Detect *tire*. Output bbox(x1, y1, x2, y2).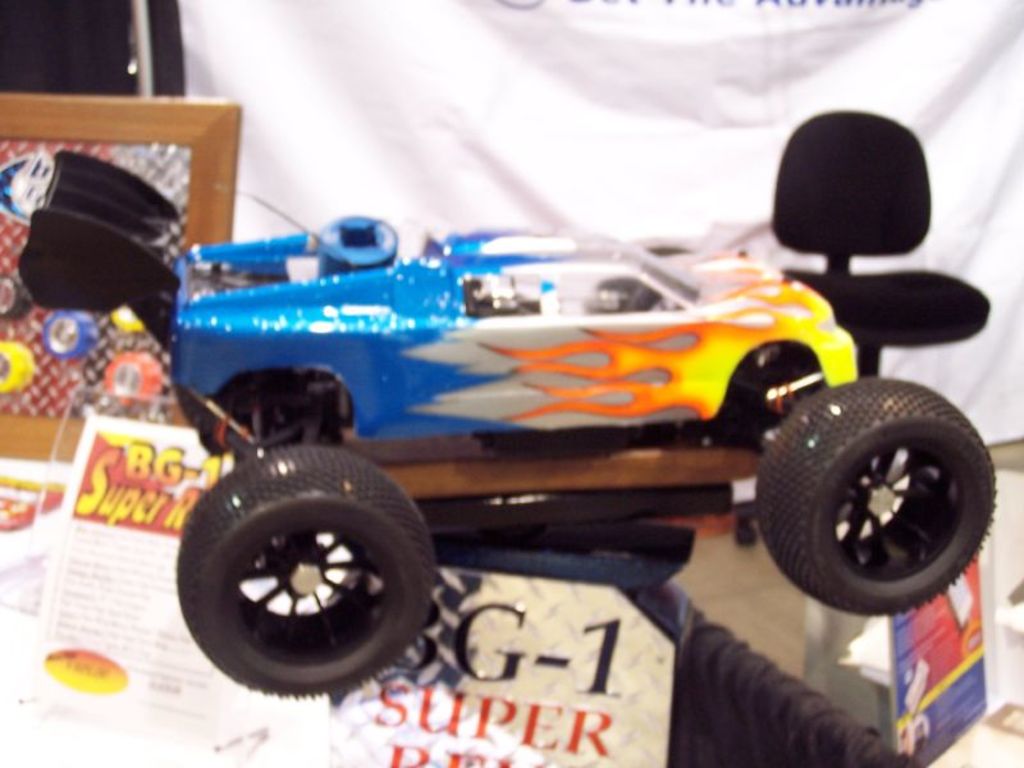
bbox(44, 314, 96, 358).
